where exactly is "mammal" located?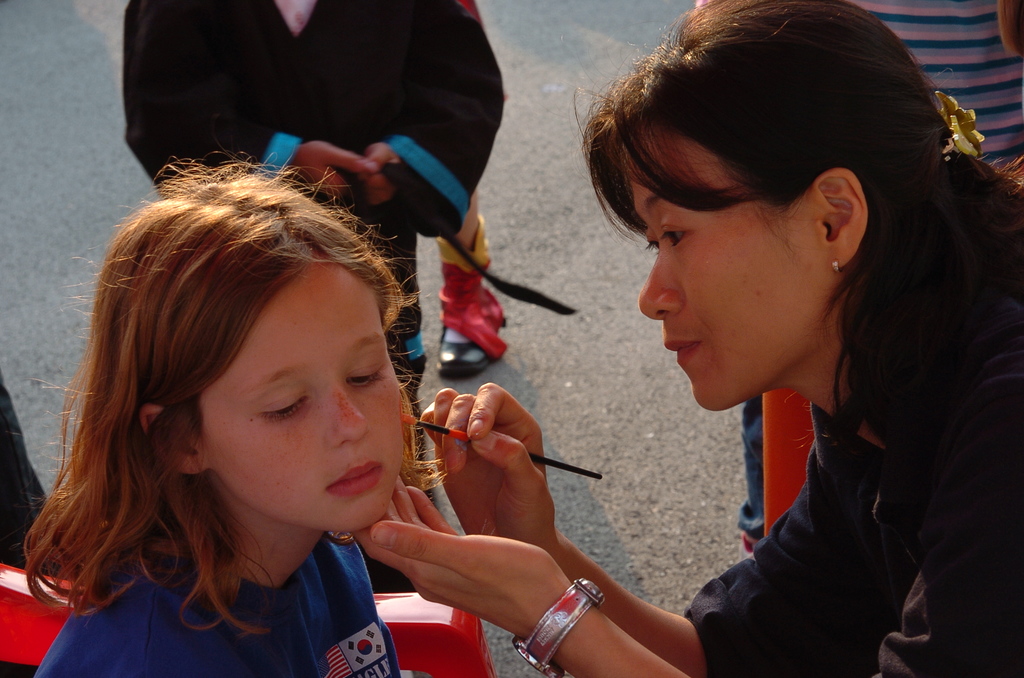
Its bounding box is <bbox>123, 0, 516, 412</bbox>.
